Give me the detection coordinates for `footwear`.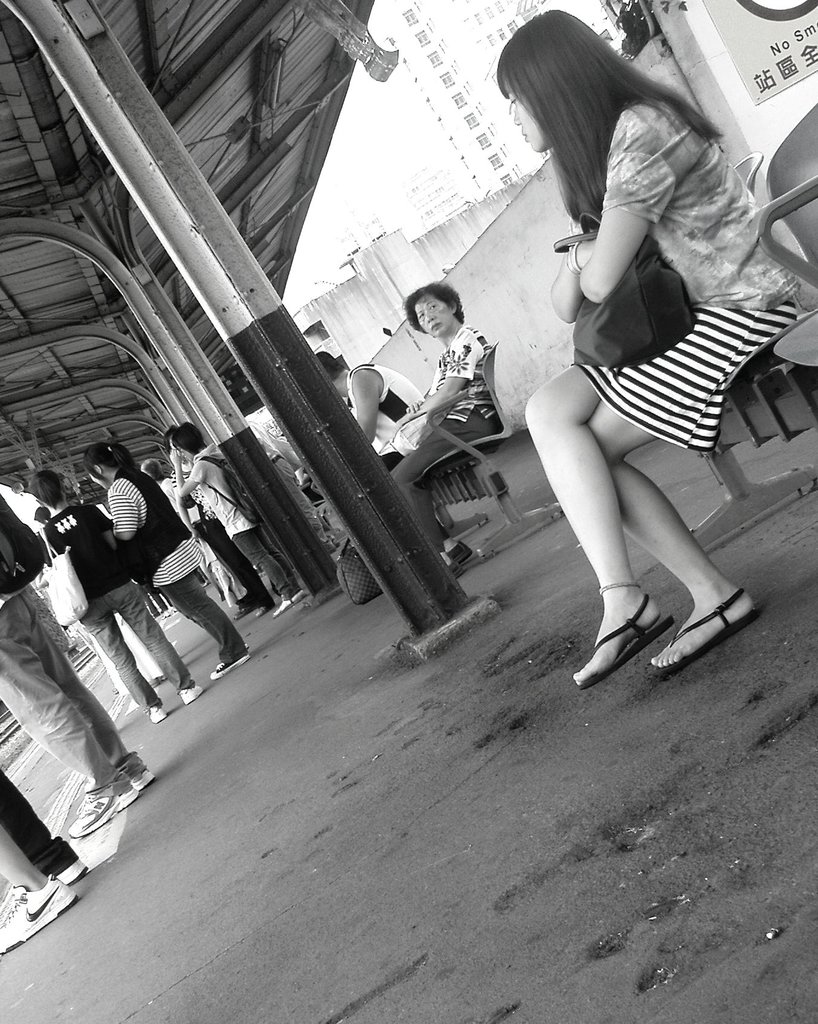
(644,582,751,689).
